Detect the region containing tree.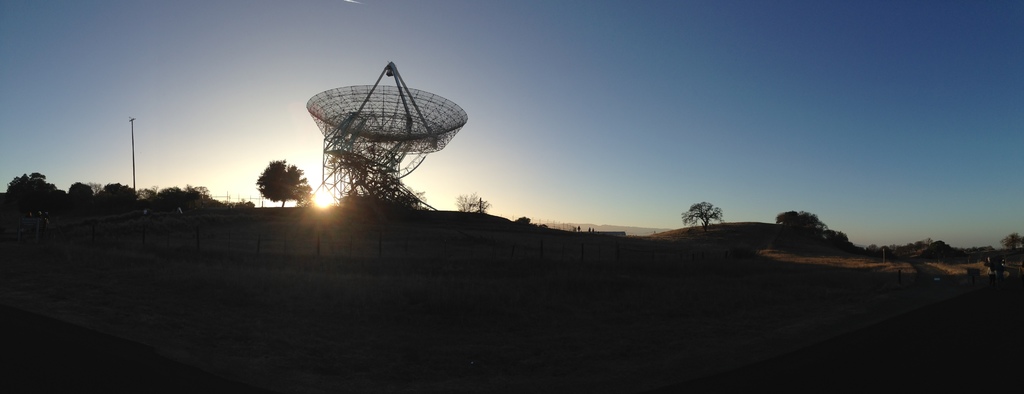
(x1=1002, y1=231, x2=1023, y2=252).
